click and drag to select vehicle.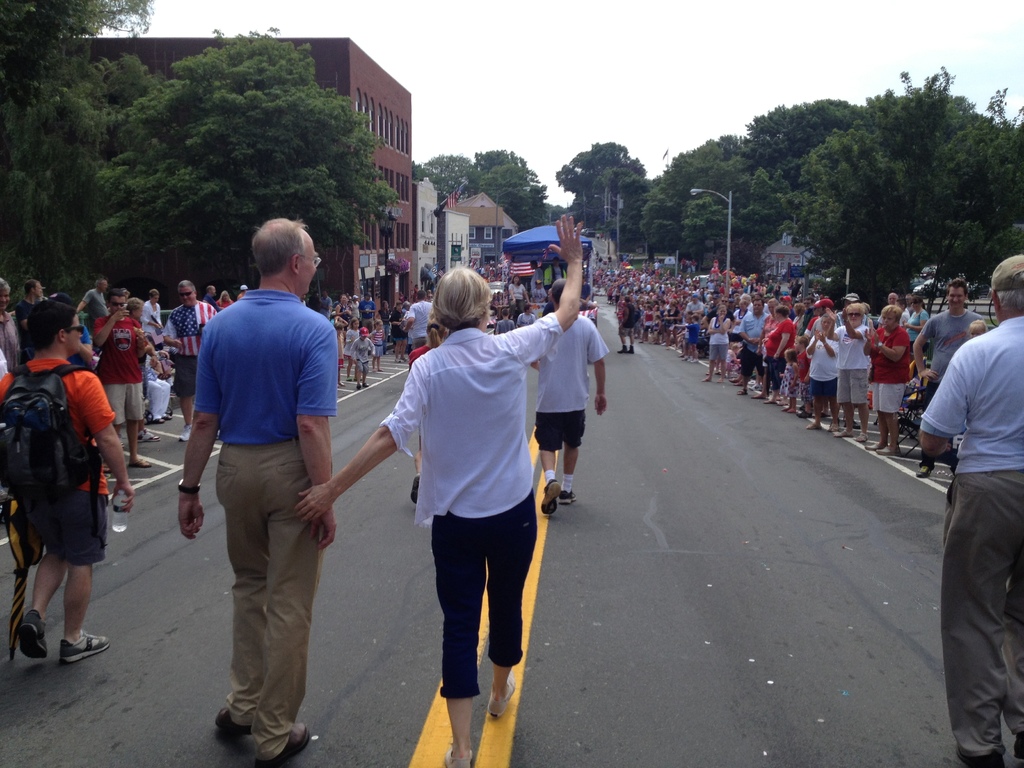
Selection: BBox(481, 278, 504, 300).
